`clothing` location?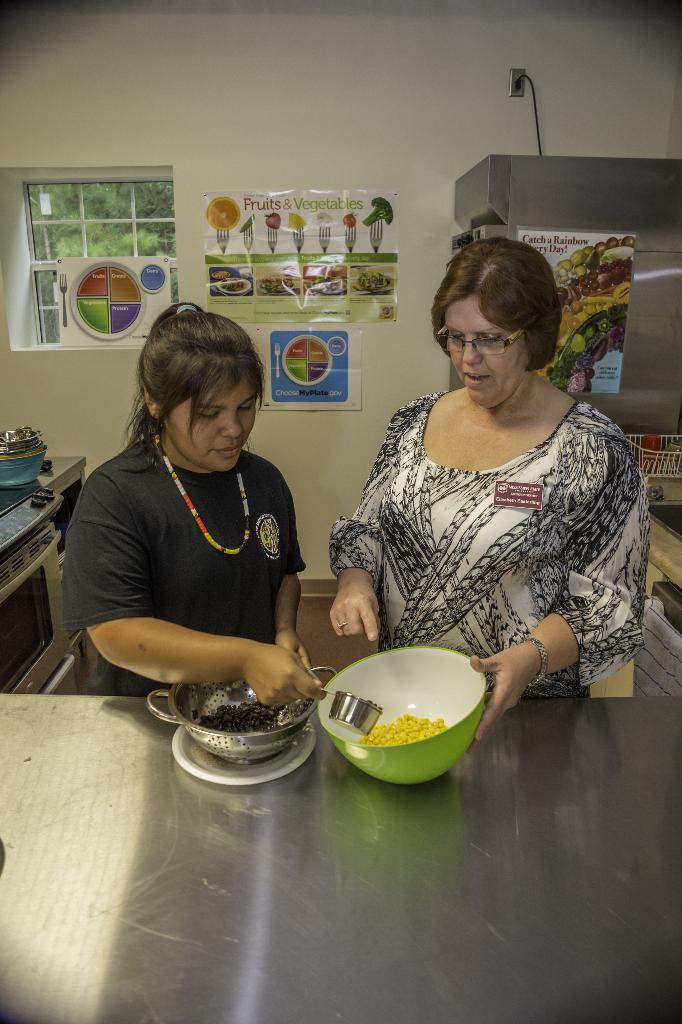
BBox(318, 384, 645, 711)
